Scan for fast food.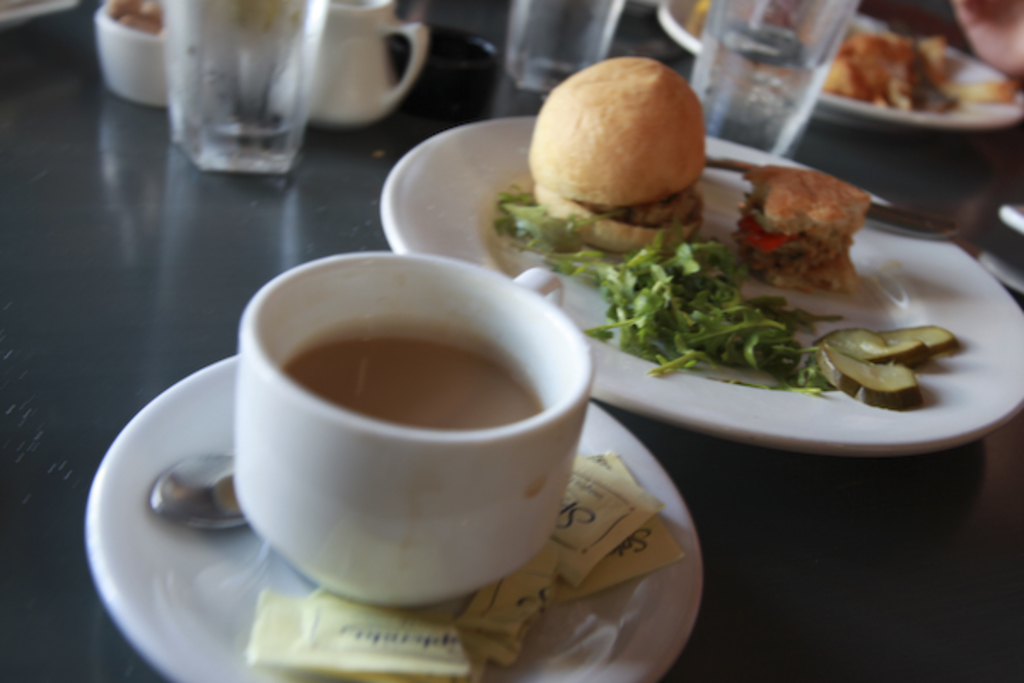
Scan result: <bbox>505, 43, 734, 290</bbox>.
